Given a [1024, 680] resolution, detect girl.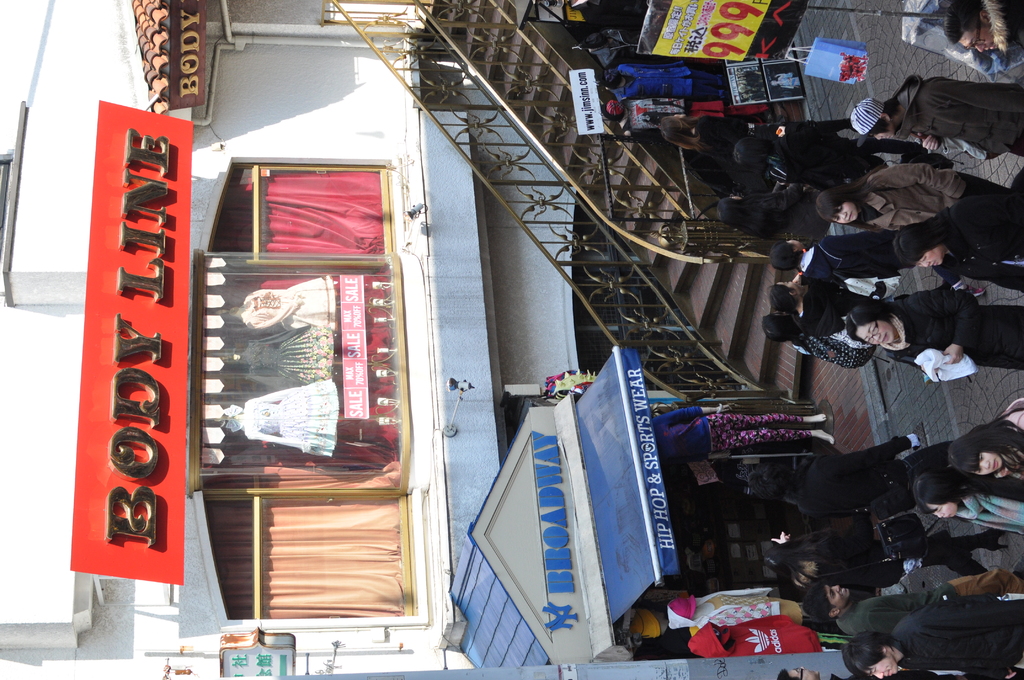
(773,274,952,338).
